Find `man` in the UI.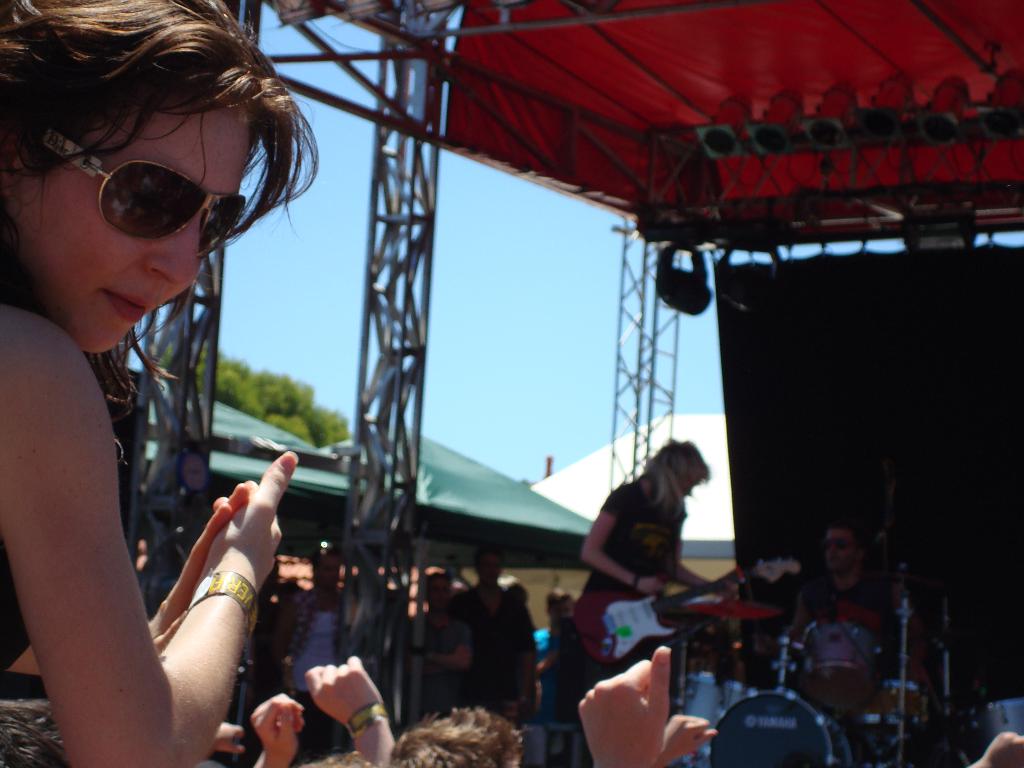
UI element at left=282, top=542, right=342, bottom=743.
